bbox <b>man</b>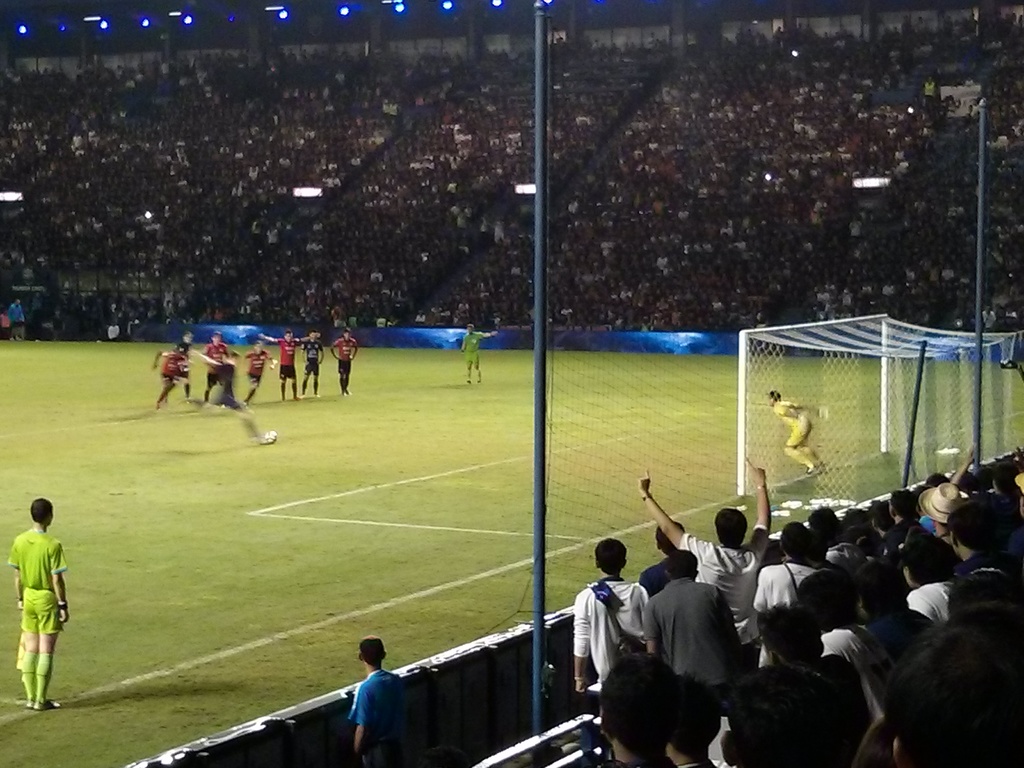
select_region(3, 497, 70, 712)
